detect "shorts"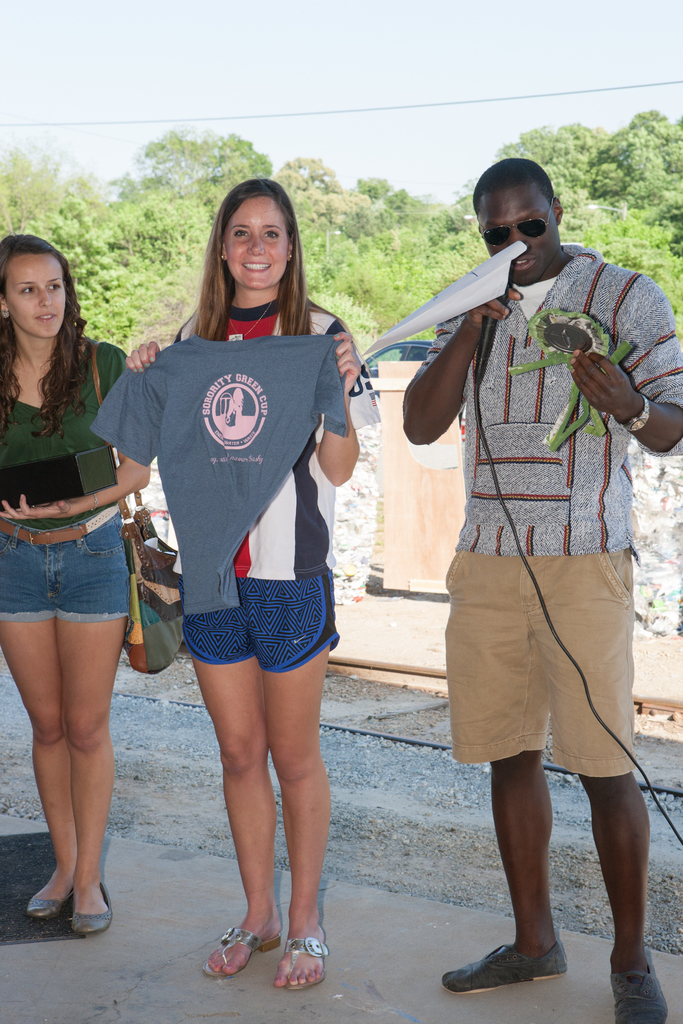
bbox=(0, 499, 126, 623)
